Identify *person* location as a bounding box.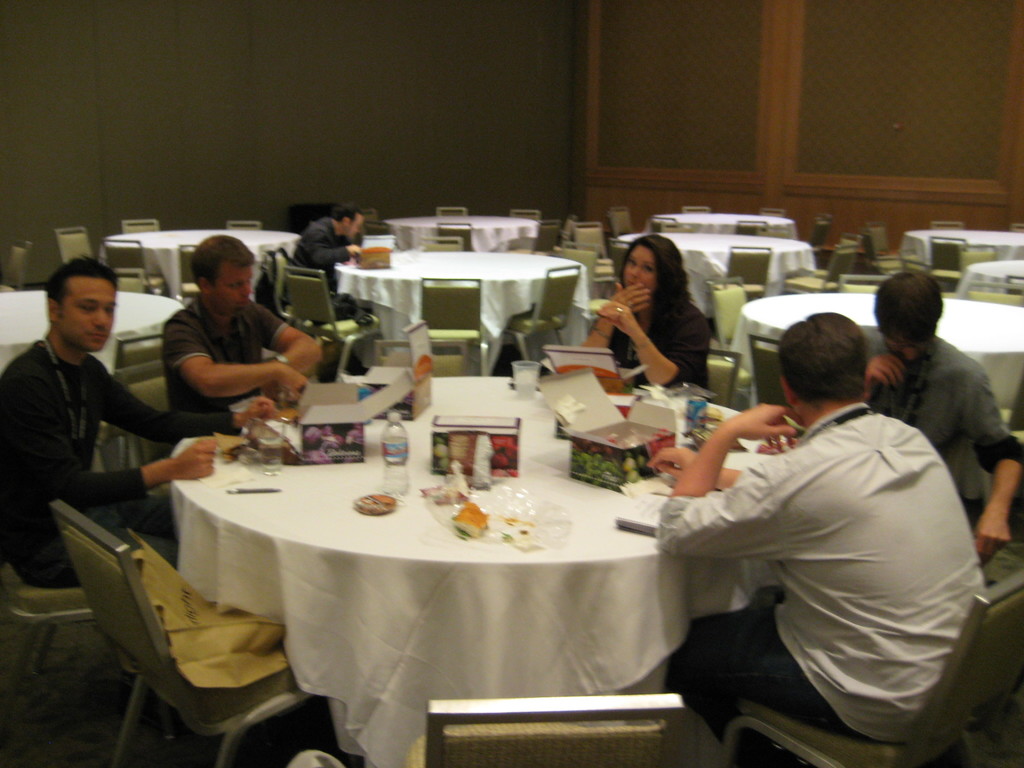
(x1=582, y1=234, x2=716, y2=383).
